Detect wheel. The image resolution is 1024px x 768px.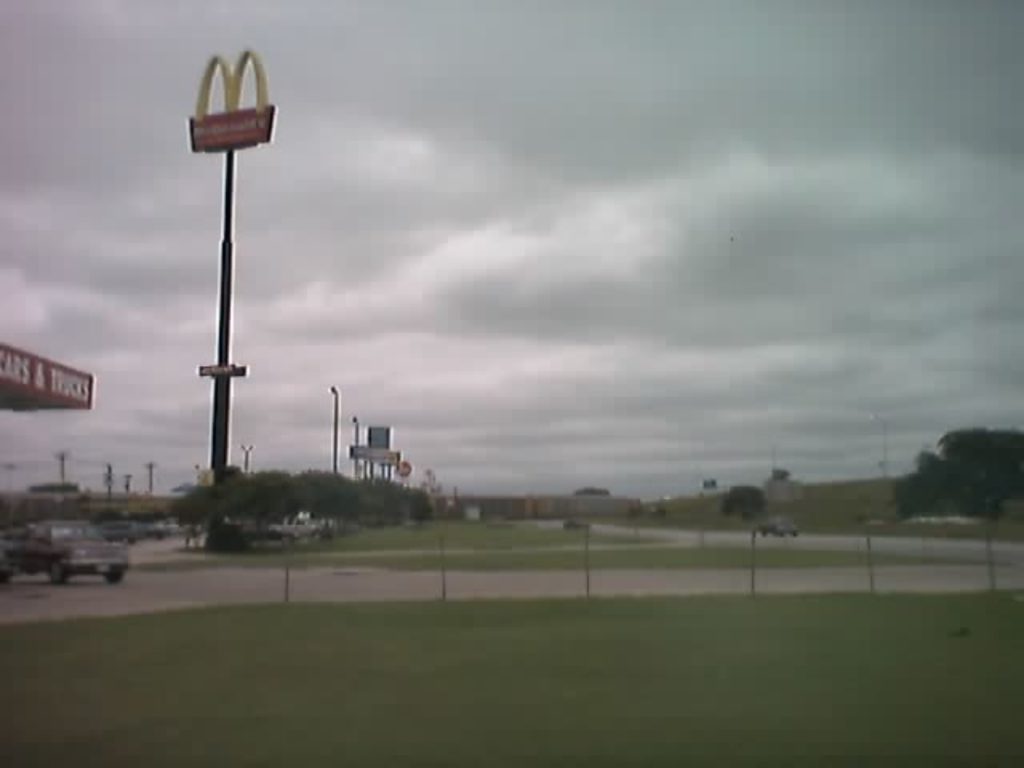
{"x1": 43, "y1": 554, "x2": 75, "y2": 586}.
